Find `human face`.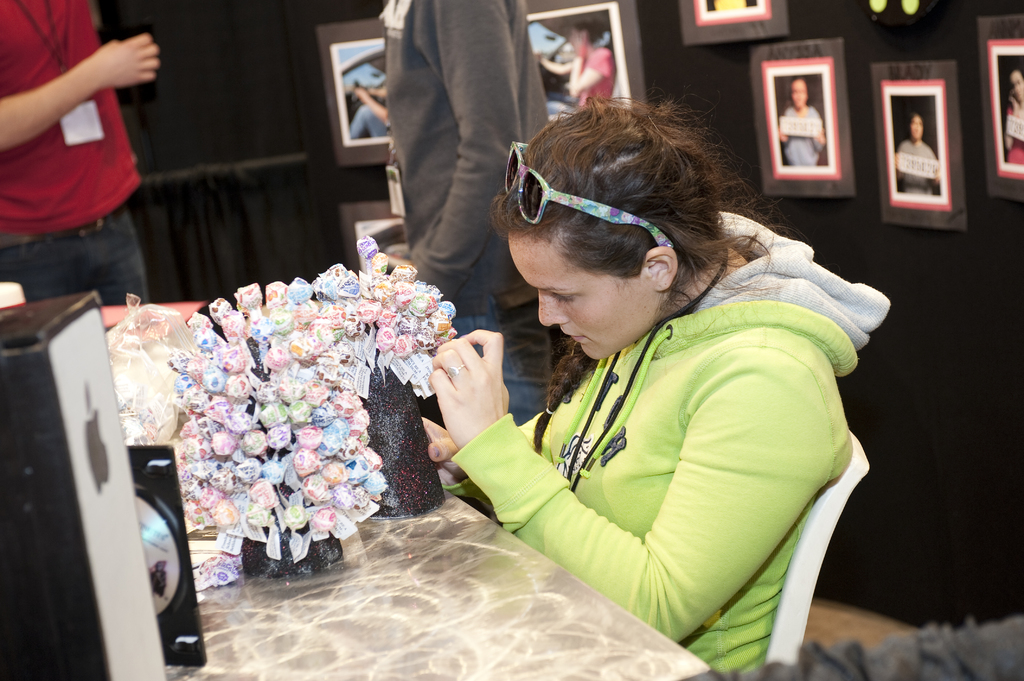
509, 234, 657, 359.
